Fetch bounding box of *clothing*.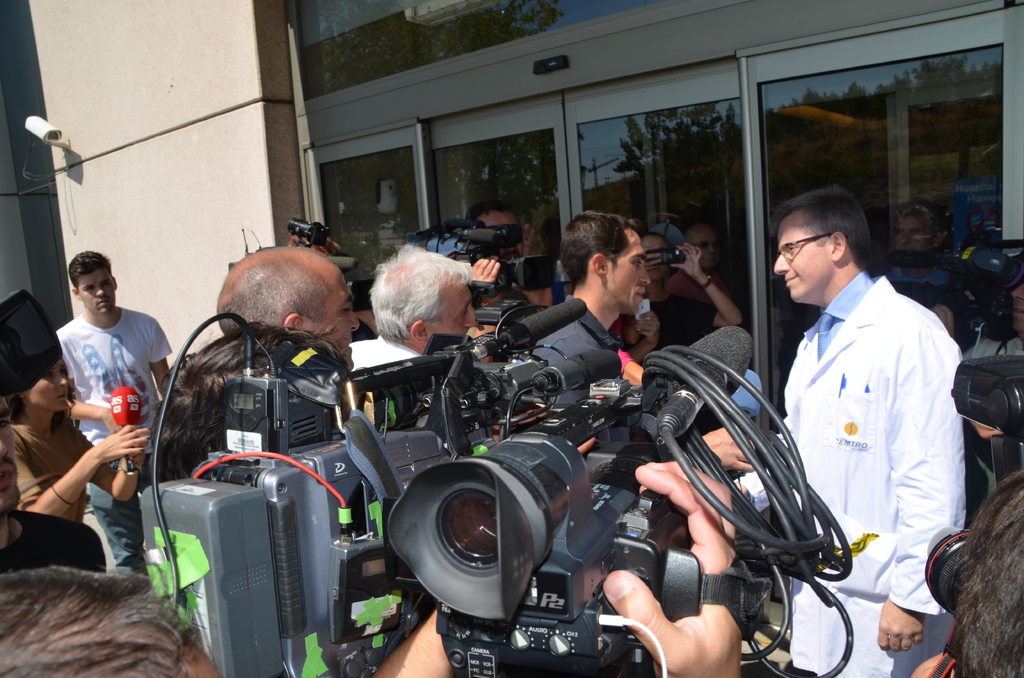
Bbox: BBox(658, 262, 732, 336).
